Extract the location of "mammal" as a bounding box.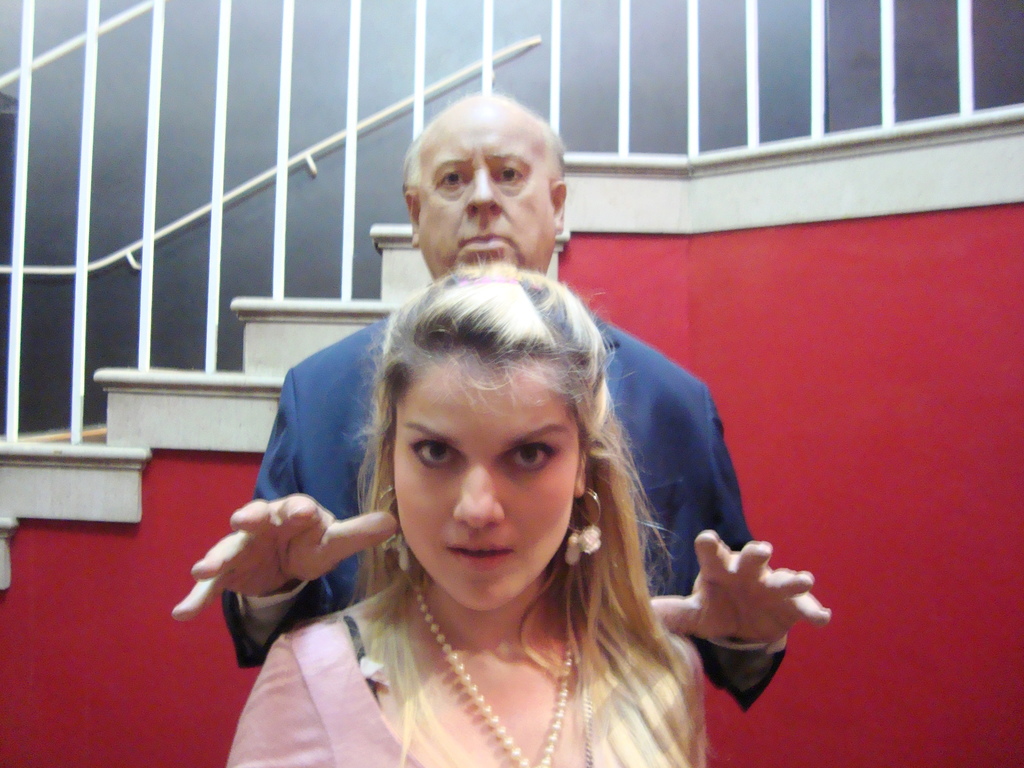
bbox(166, 85, 830, 713).
